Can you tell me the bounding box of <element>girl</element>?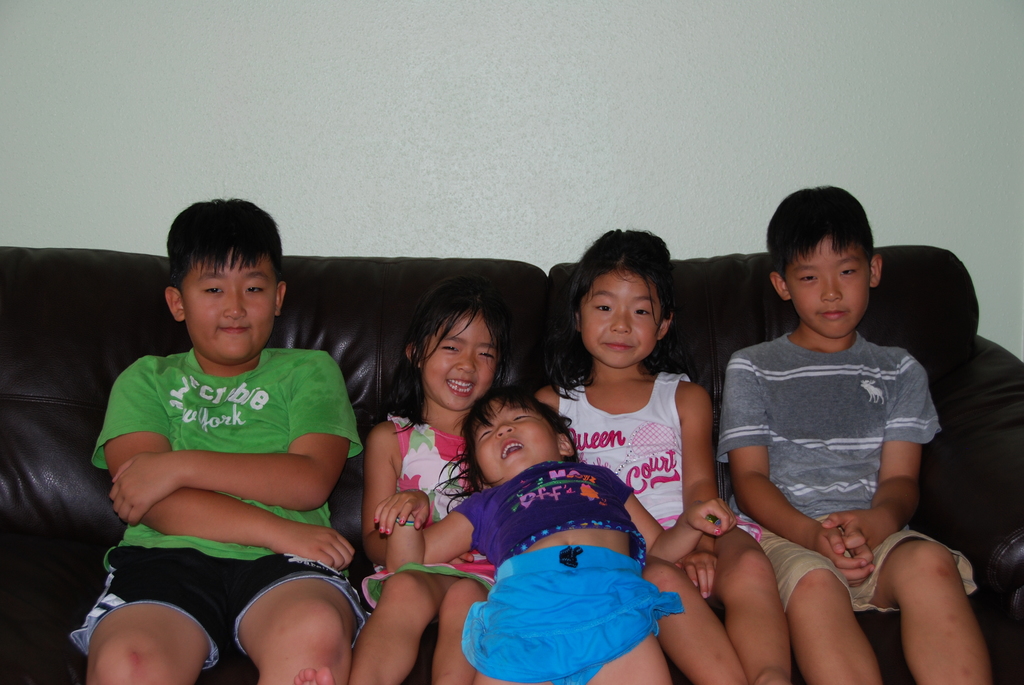
289,278,507,680.
